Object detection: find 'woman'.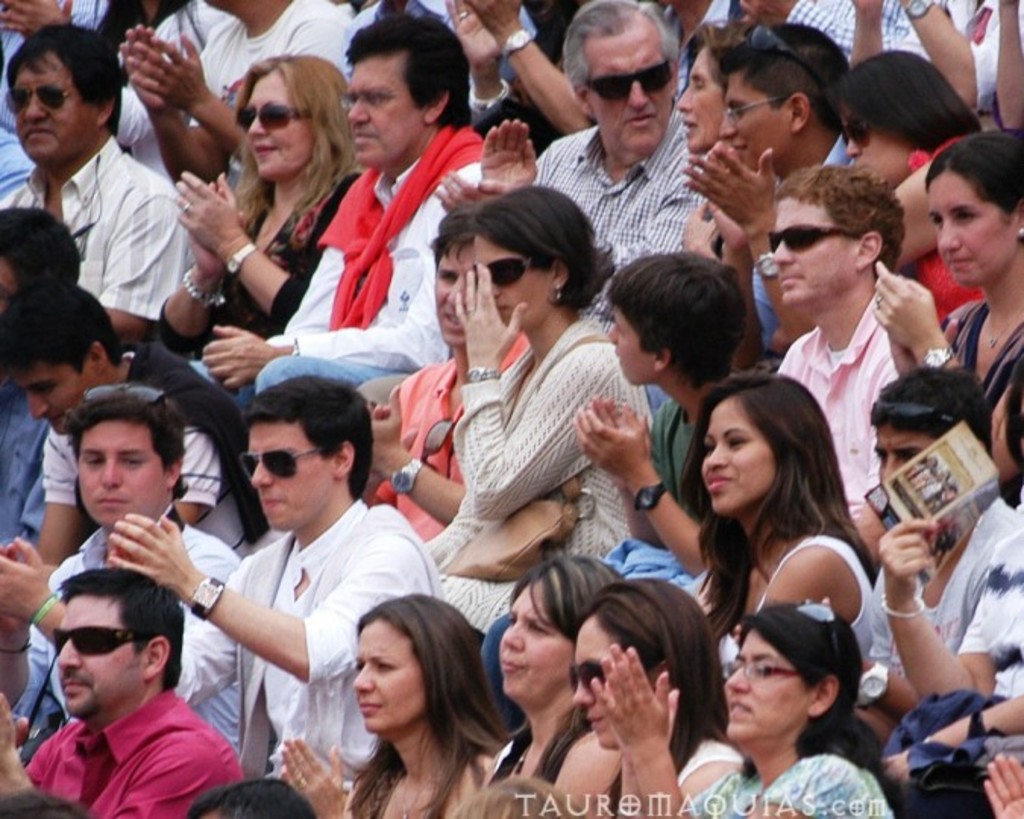
[x1=150, y1=52, x2=363, y2=408].
